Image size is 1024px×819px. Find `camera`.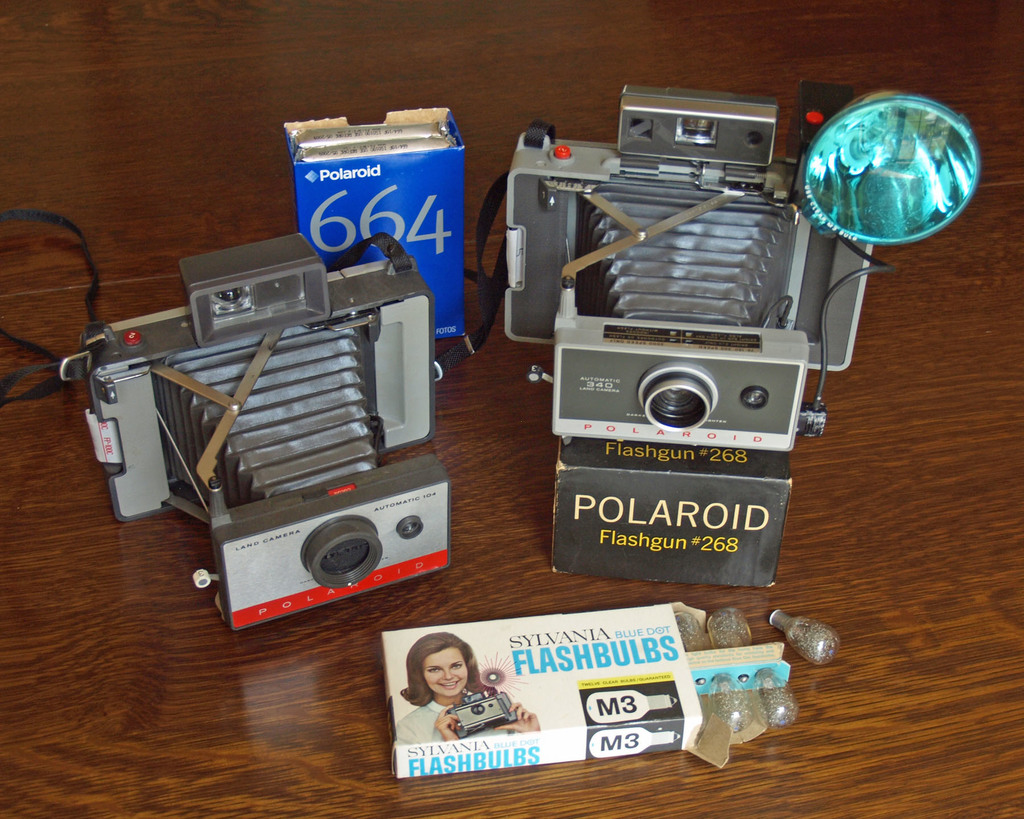
region(493, 84, 982, 449).
